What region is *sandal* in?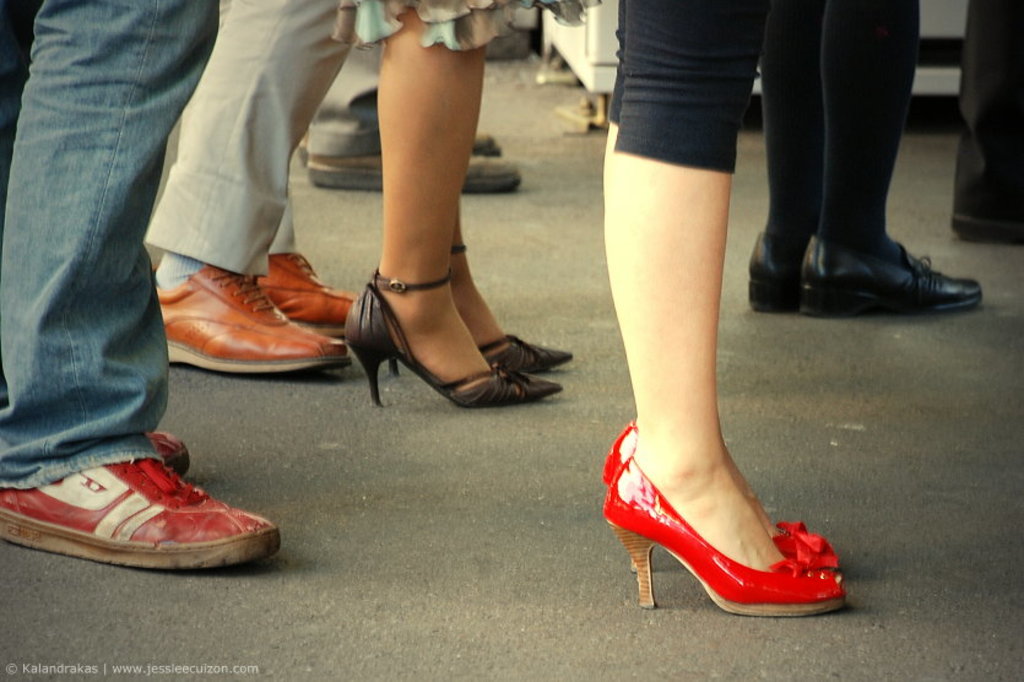
<box>601,470,844,615</box>.
